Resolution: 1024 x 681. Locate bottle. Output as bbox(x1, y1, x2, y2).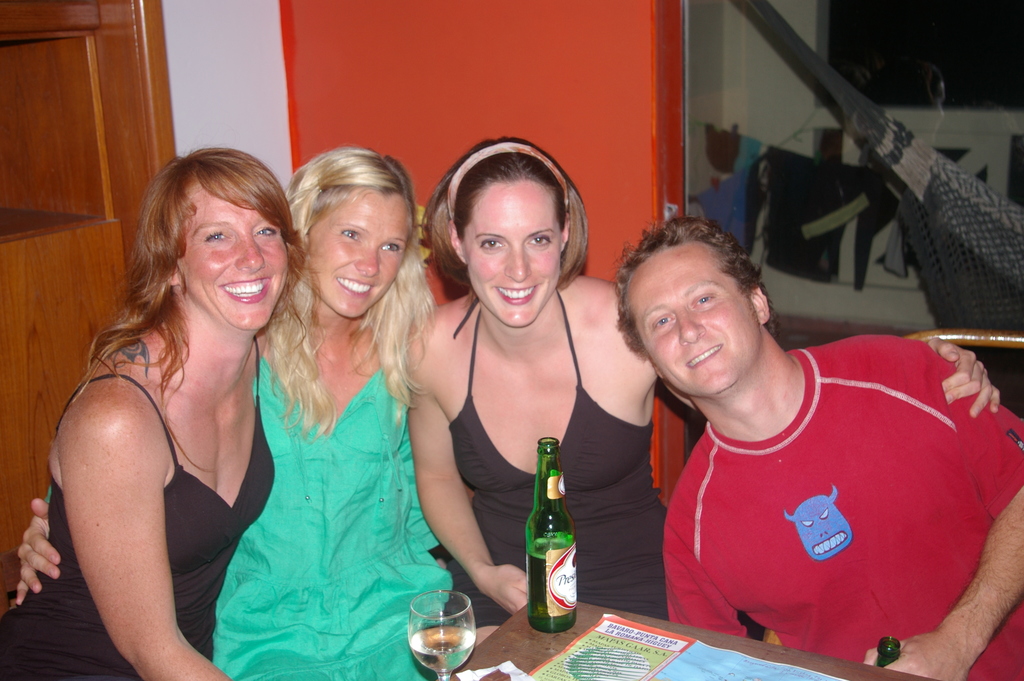
bbox(521, 438, 576, 630).
